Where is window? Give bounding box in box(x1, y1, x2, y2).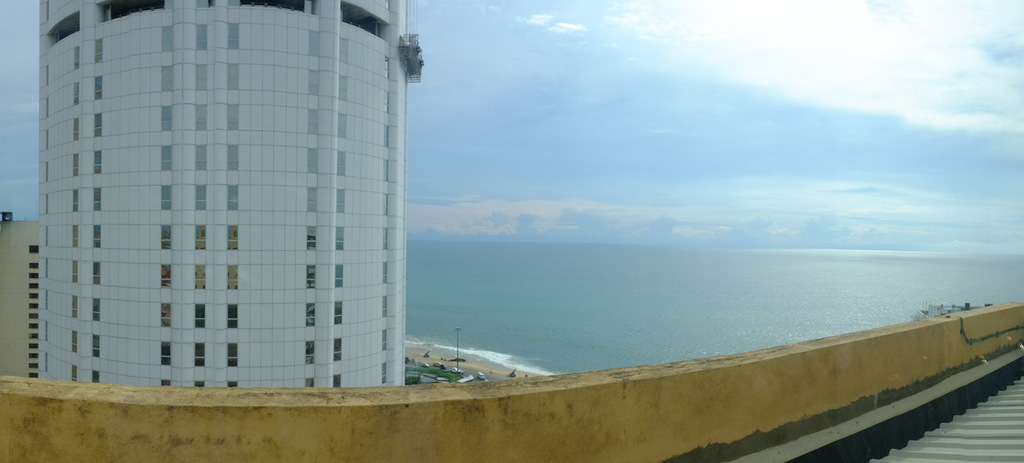
box(336, 266, 343, 287).
